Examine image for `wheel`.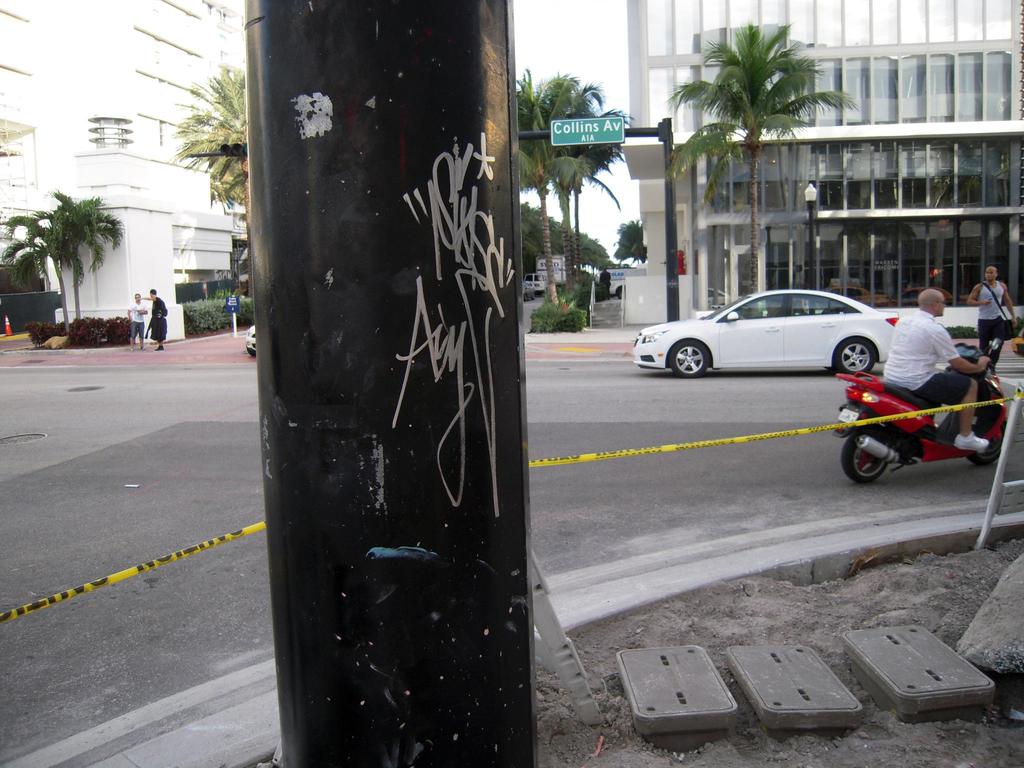
Examination result: rect(838, 426, 887, 484).
